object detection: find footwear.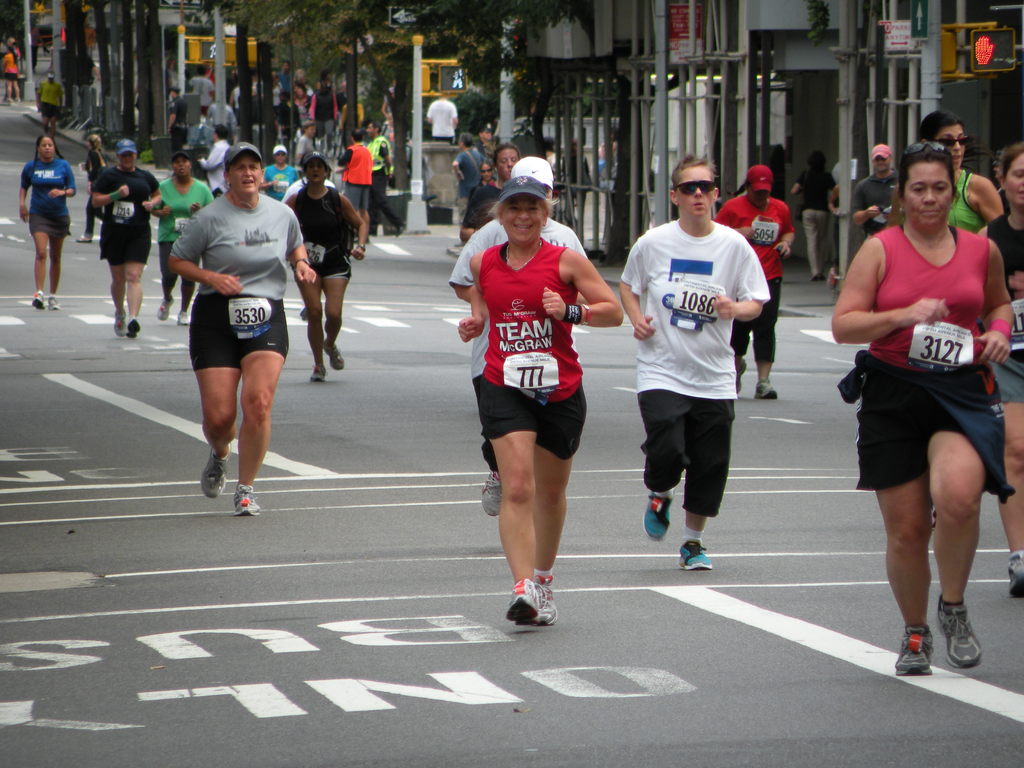
{"left": 48, "top": 294, "right": 63, "bottom": 310}.
